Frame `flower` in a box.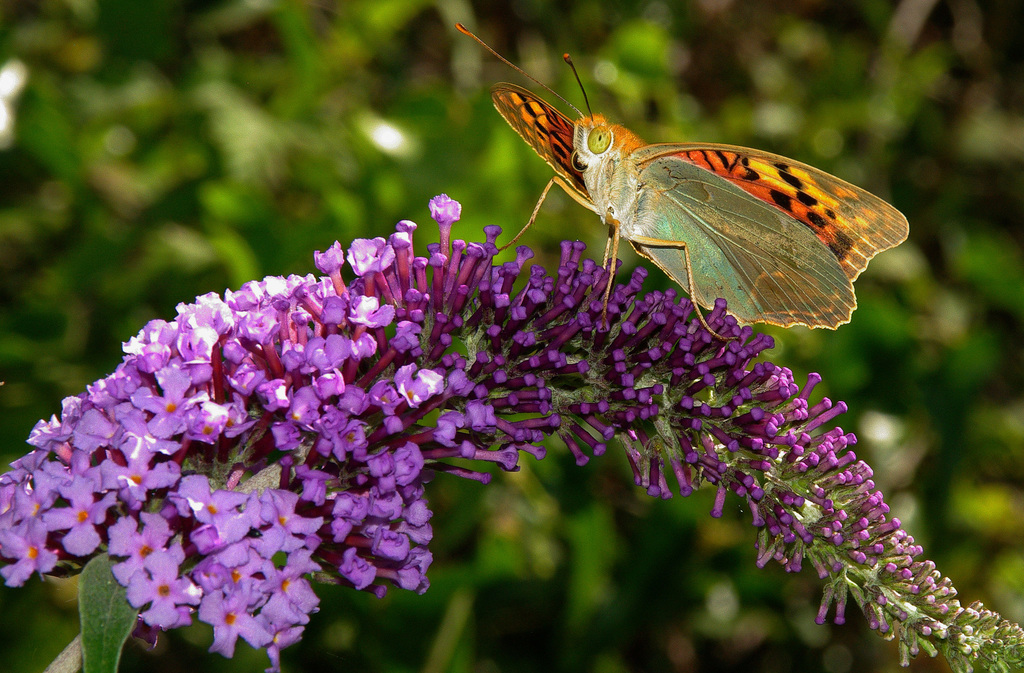
261/491/314/547.
